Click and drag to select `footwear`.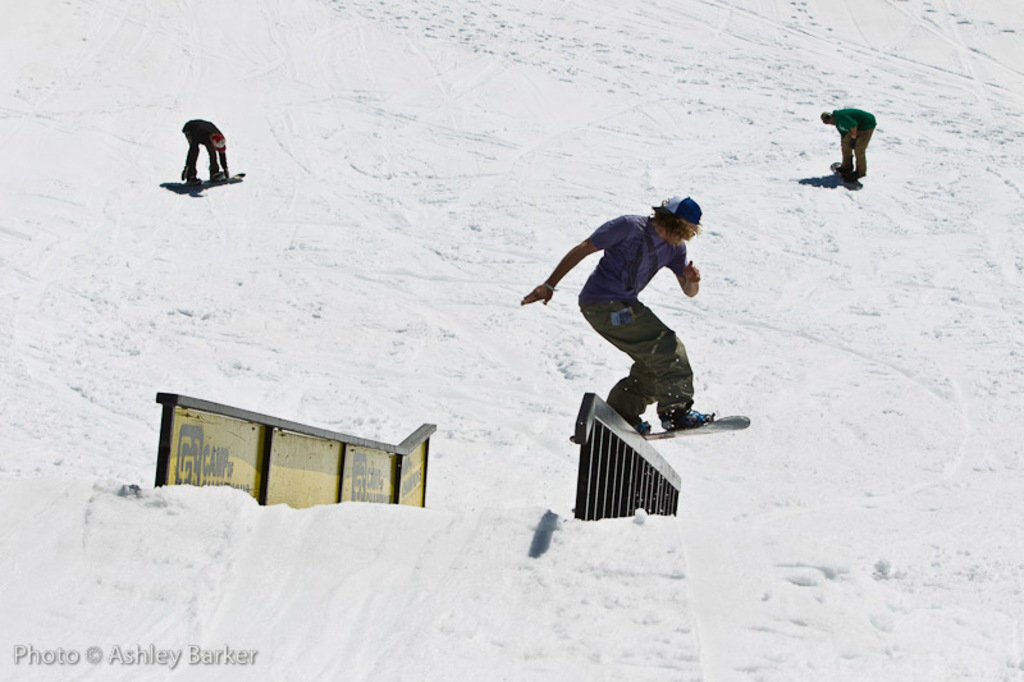
Selection: pyautogui.locateOnScreen(845, 175, 860, 178).
